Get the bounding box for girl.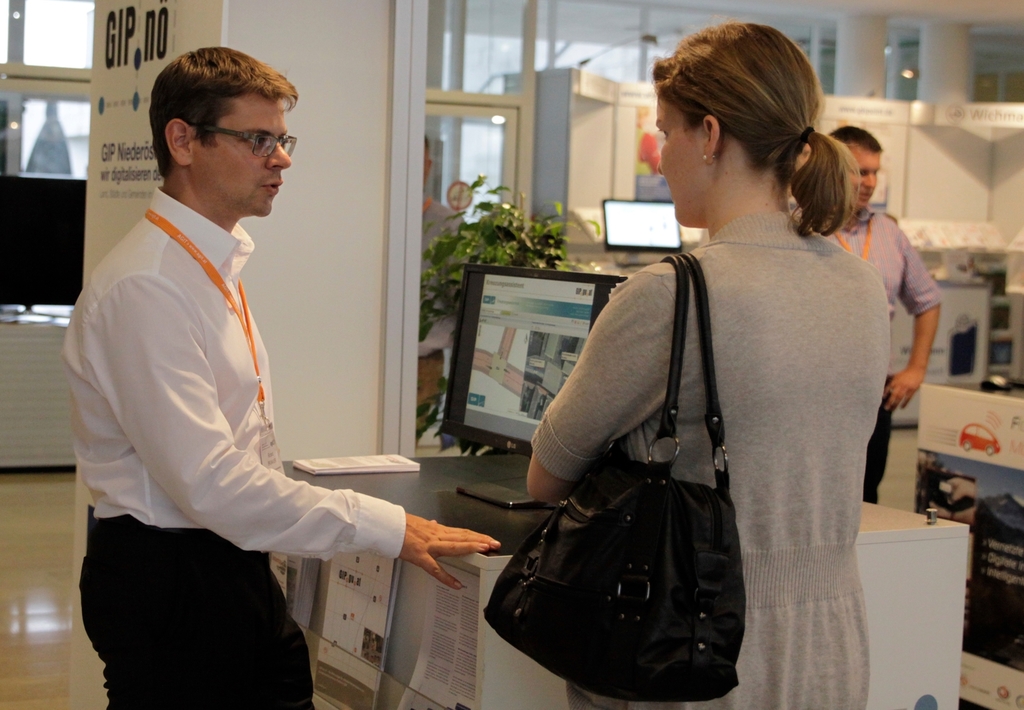
<region>528, 25, 887, 709</region>.
